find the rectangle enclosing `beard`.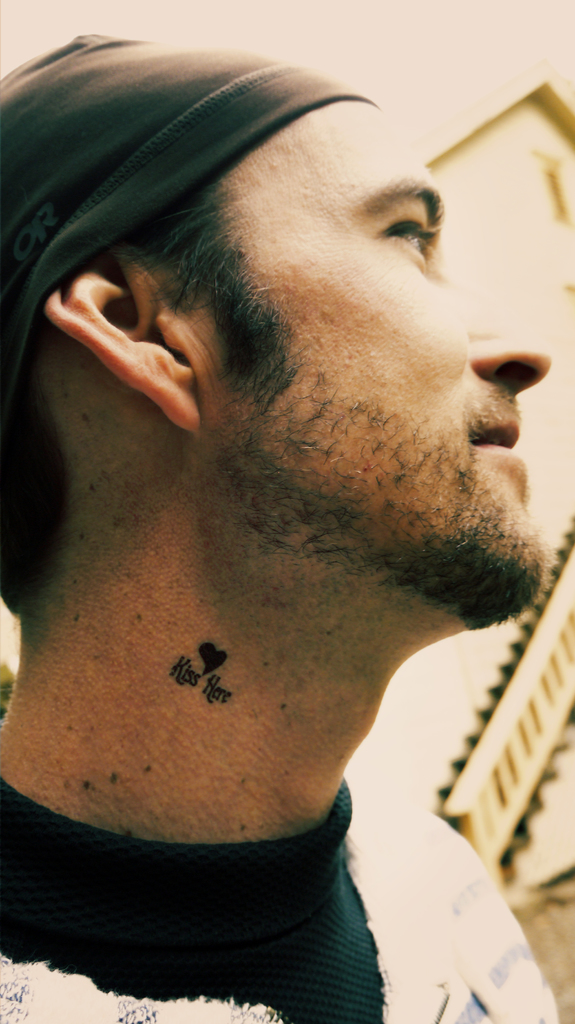
bbox=(219, 375, 547, 633).
